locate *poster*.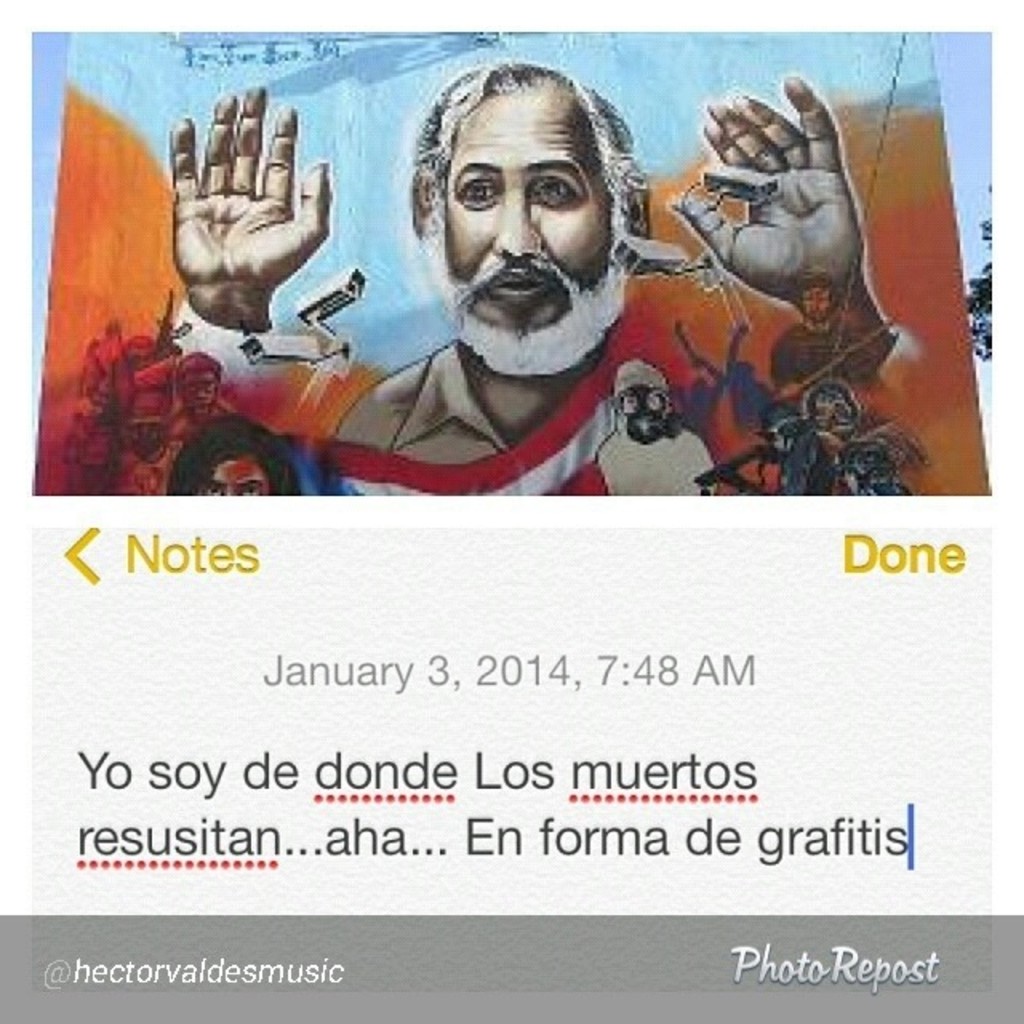
Bounding box: box=[0, 0, 1022, 1021].
